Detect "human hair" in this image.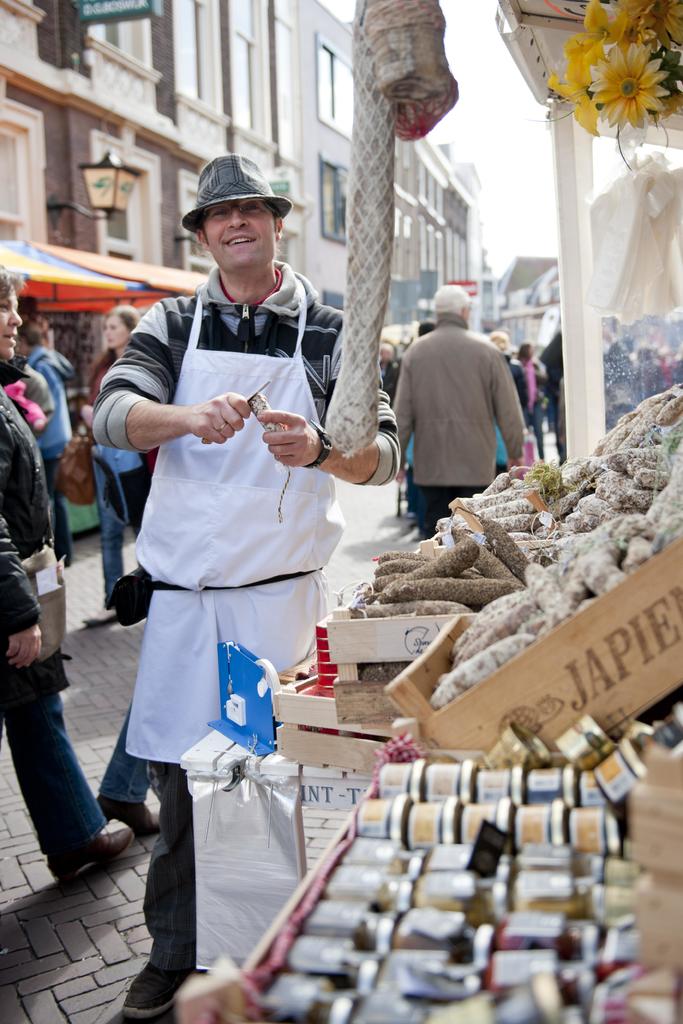
Detection: 490:326:507:355.
